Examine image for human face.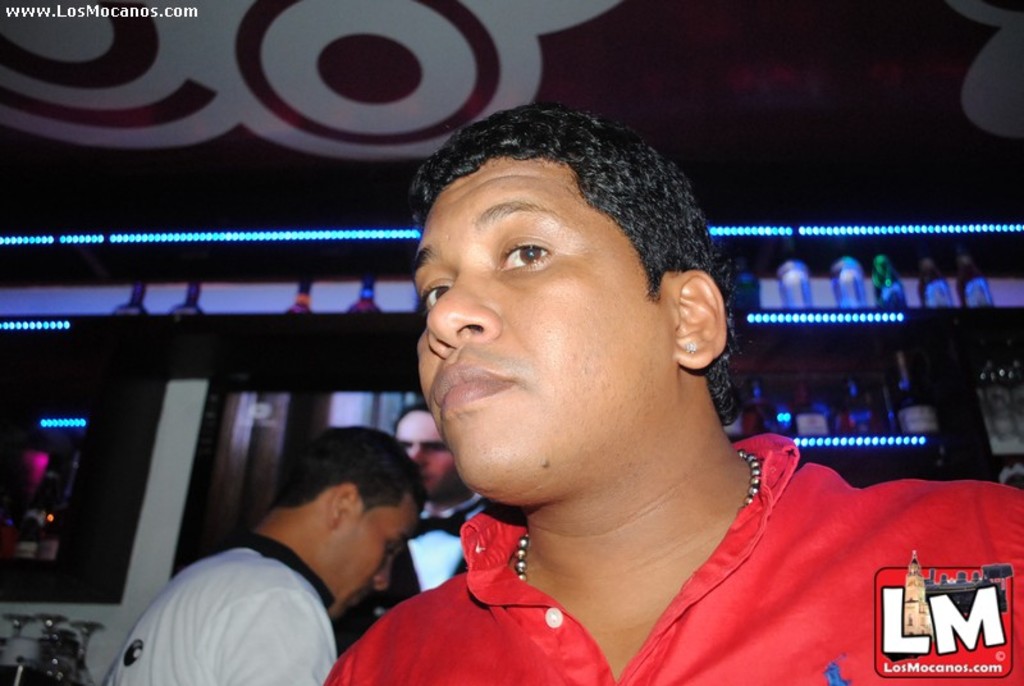
Examination result: <region>417, 155, 672, 503</region>.
